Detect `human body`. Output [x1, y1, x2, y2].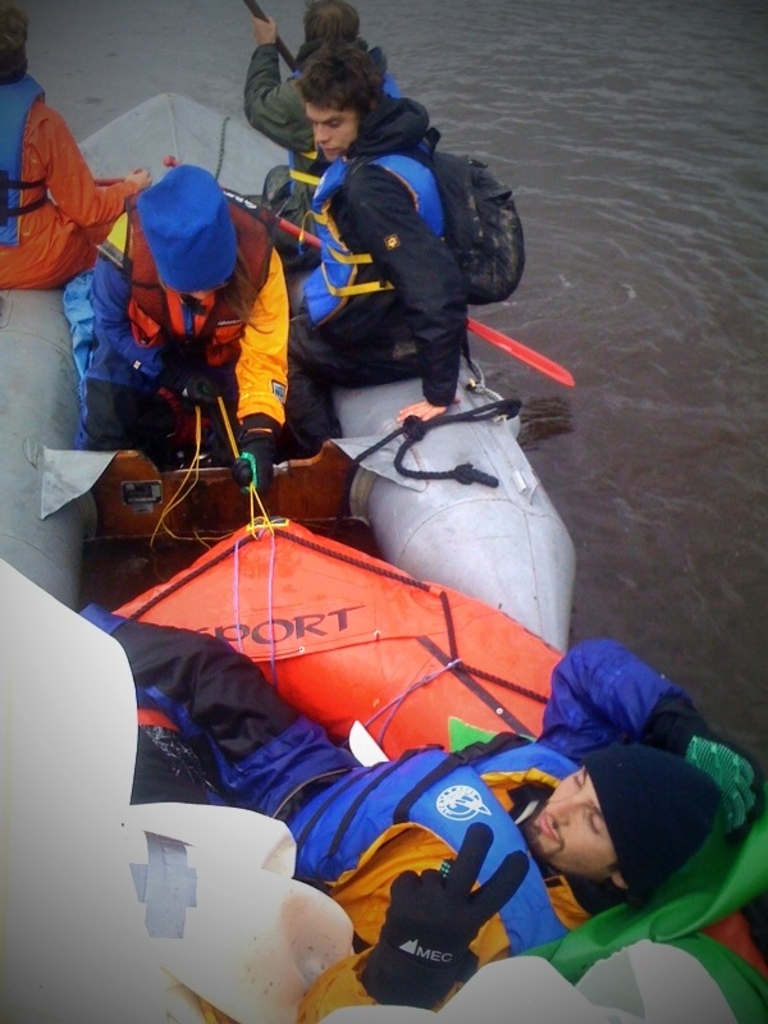
[279, 63, 472, 460].
